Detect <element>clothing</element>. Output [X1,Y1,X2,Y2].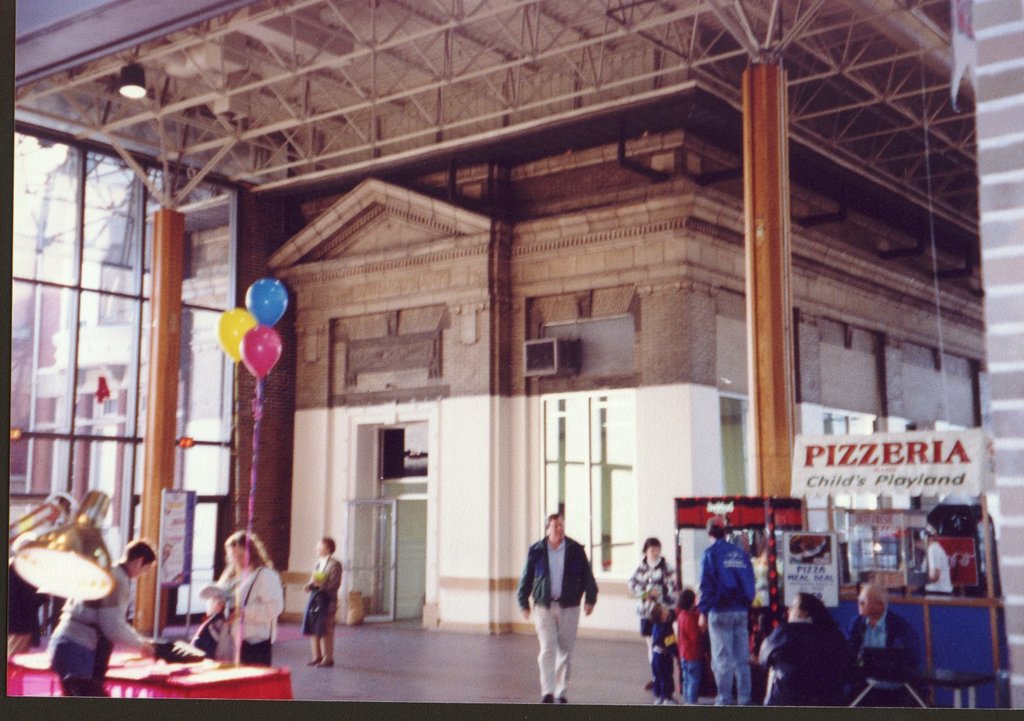
[652,622,682,699].
